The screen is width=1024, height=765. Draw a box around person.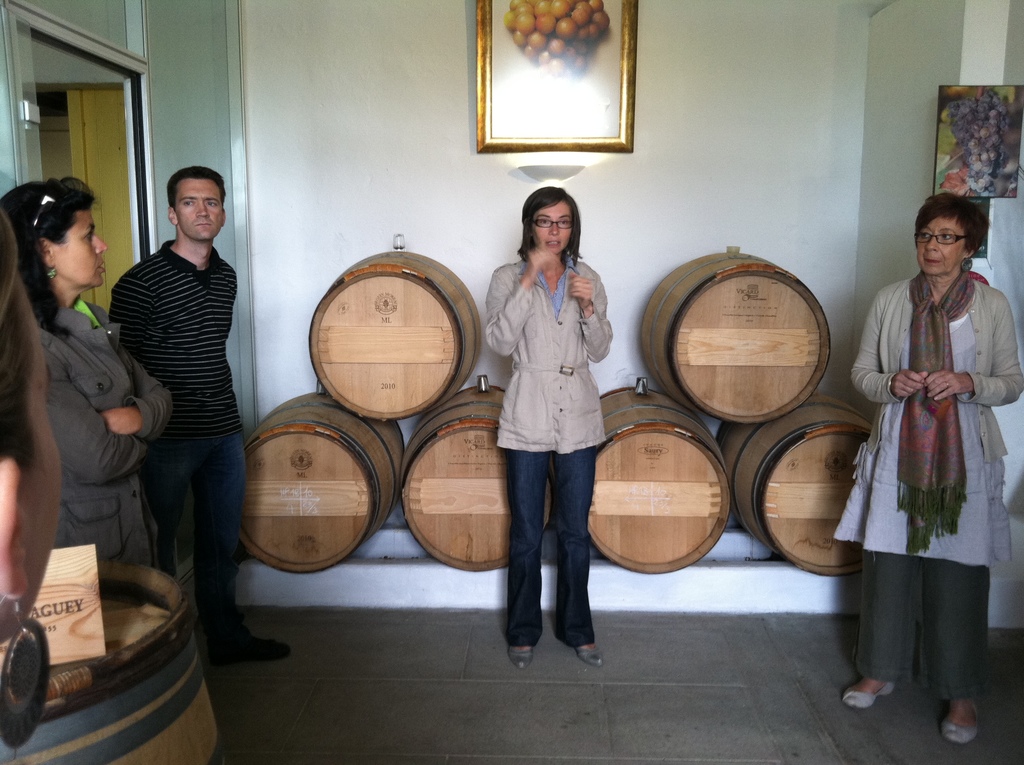
left=845, top=195, right=1023, bottom=750.
